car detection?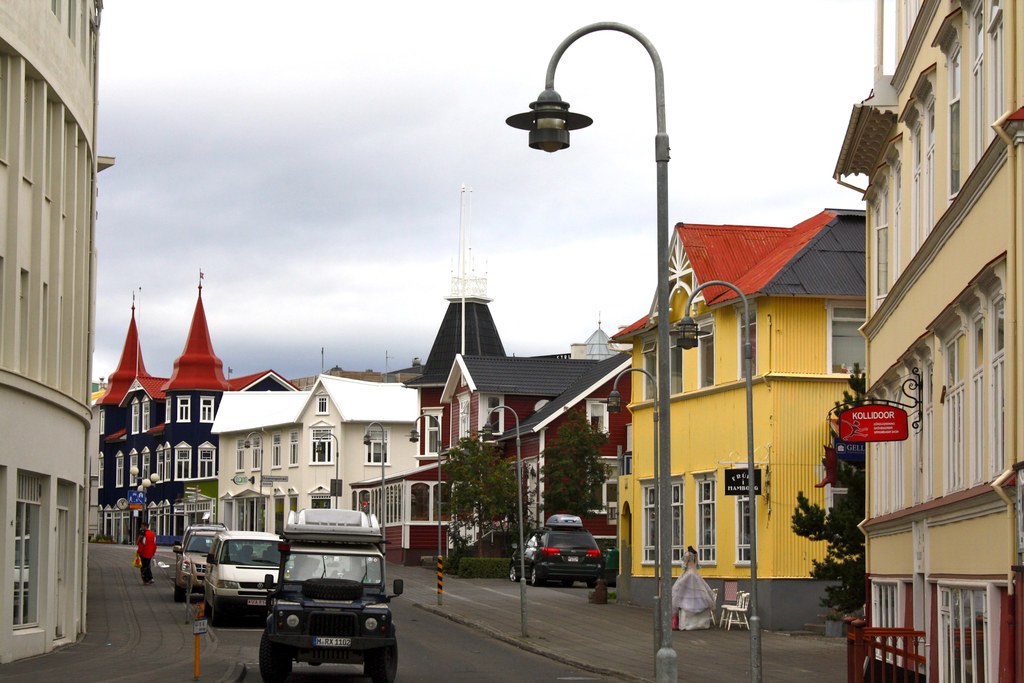
[x1=507, y1=516, x2=602, y2=588]
